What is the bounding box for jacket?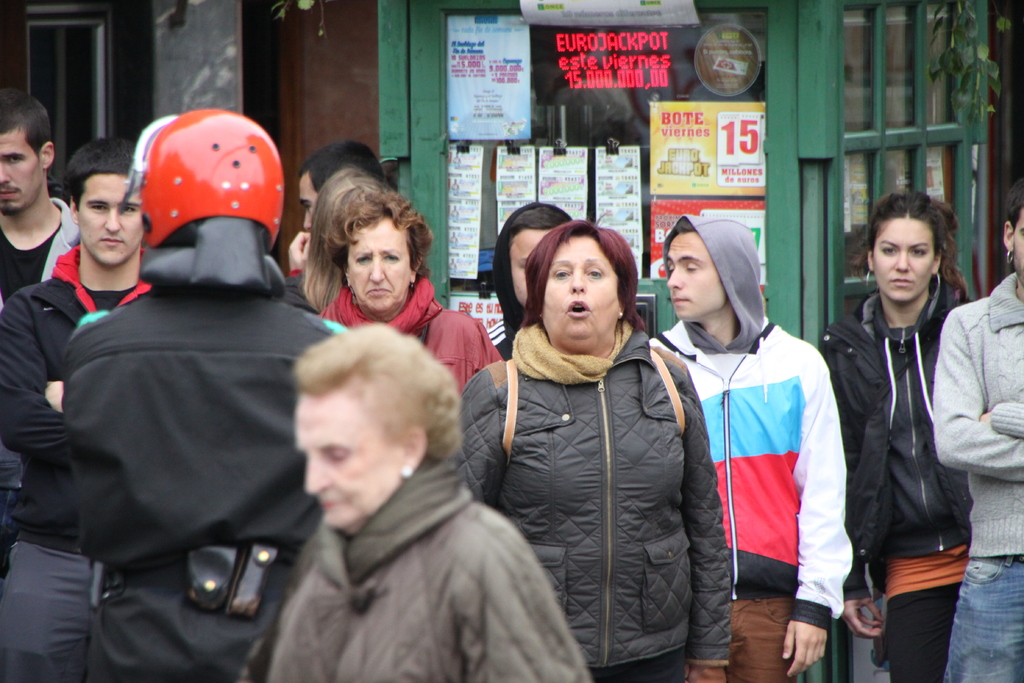
(left=643, top=210, right=858, bottom=636).
